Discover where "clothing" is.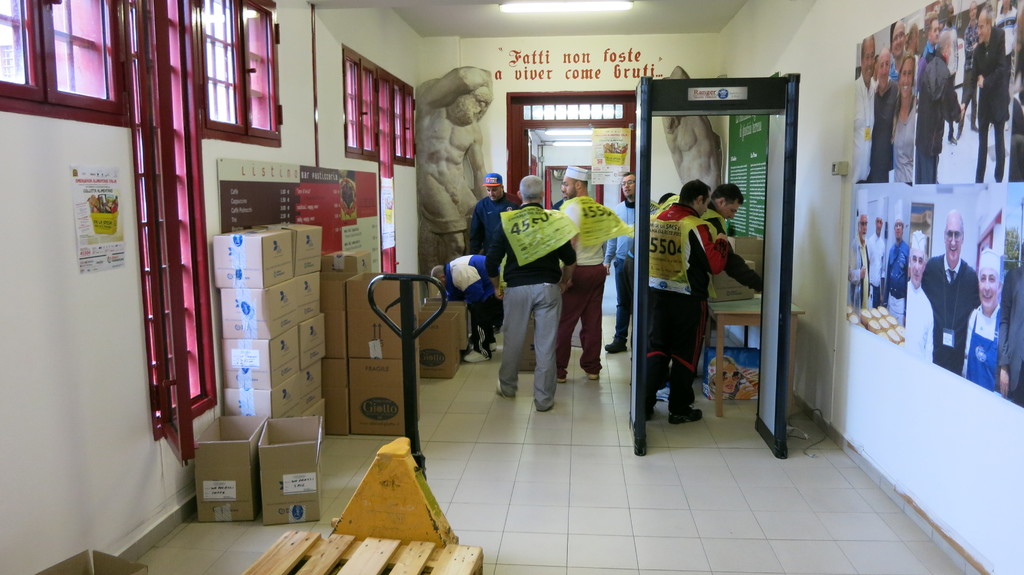
Discovered at <box>870,79,902,178</box>.
